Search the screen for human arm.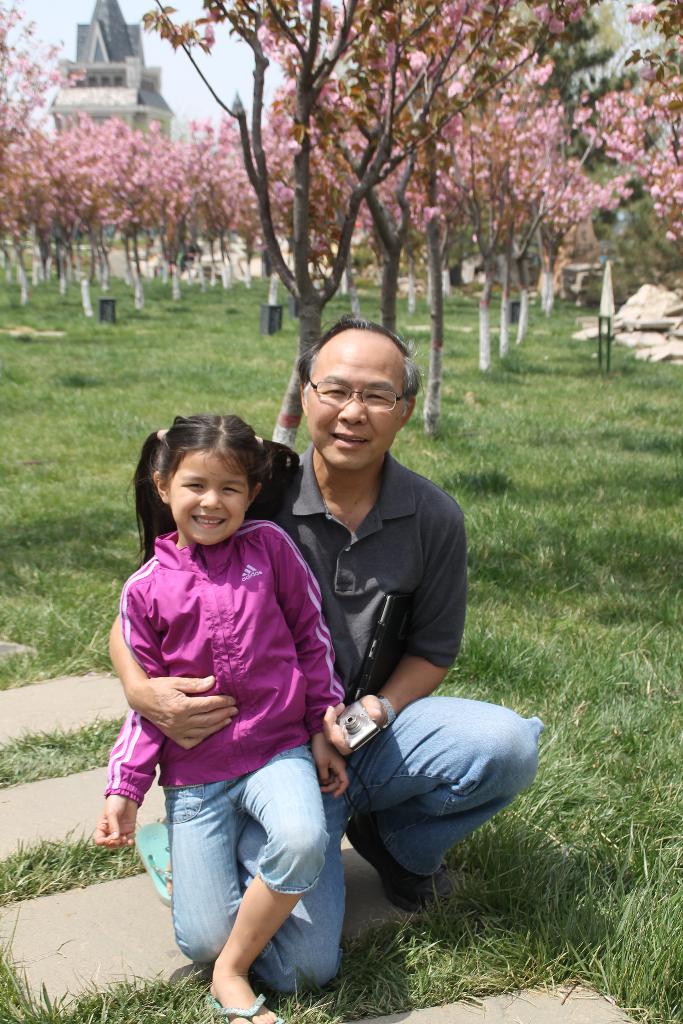
Found at (270, 518, 340, 805).
